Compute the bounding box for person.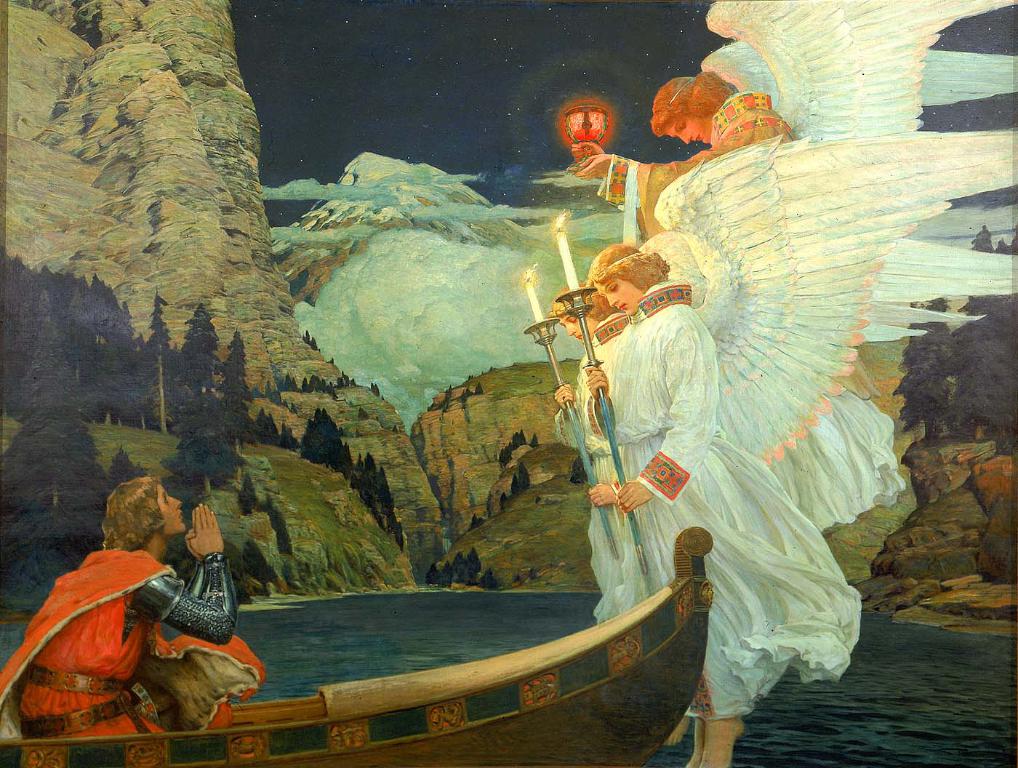
(555,286,621,615).
